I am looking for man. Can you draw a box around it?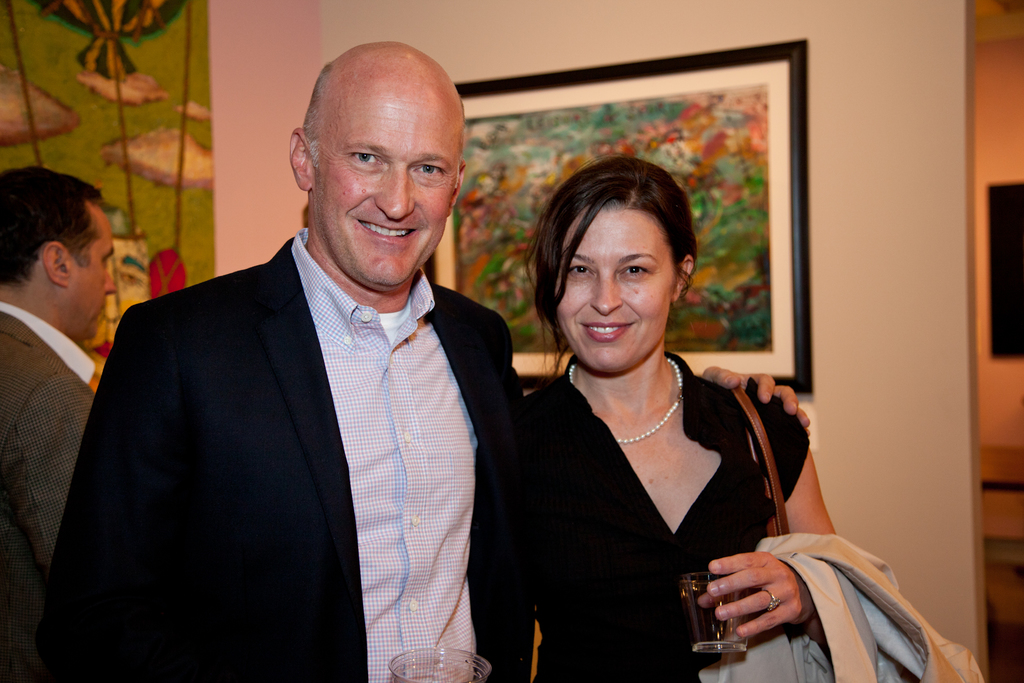
Sure, the bounding box is 1,37,812,682.
